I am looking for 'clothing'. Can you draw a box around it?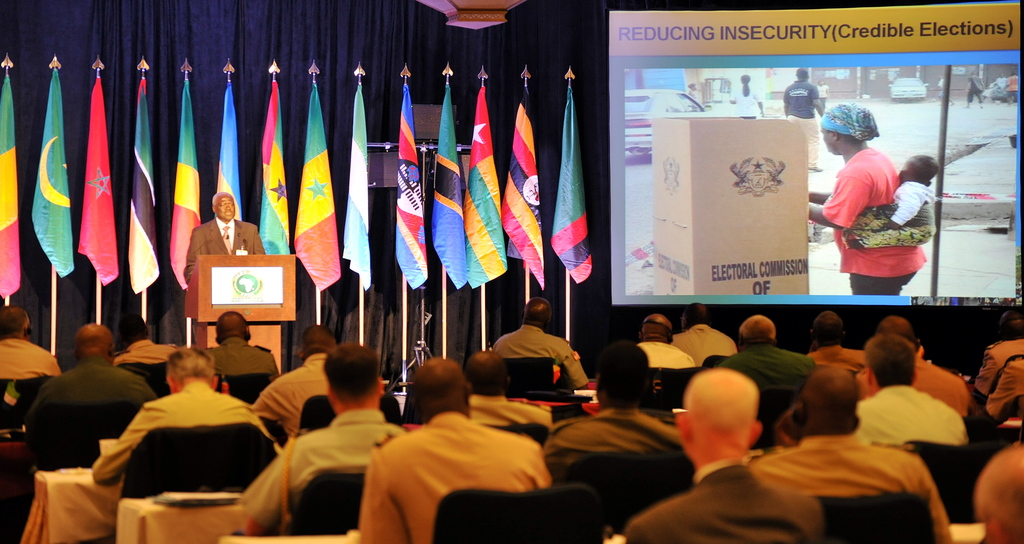
Sure, the bounding box is select_region(109, 338, 189, 362).
